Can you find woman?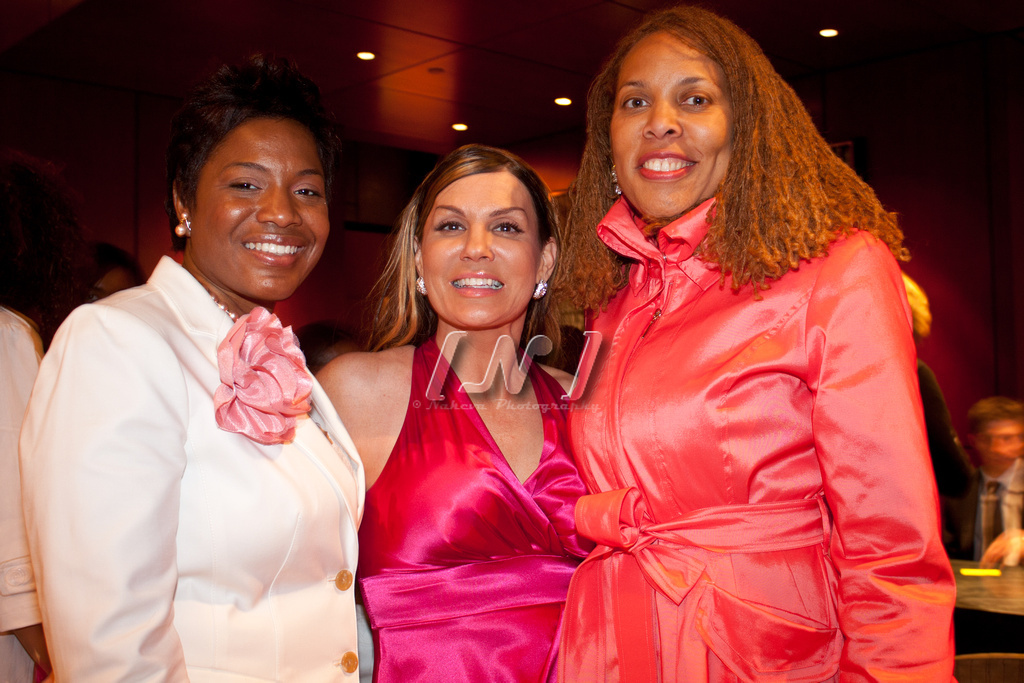
Yes, bounding box: (314,148,573,682).
